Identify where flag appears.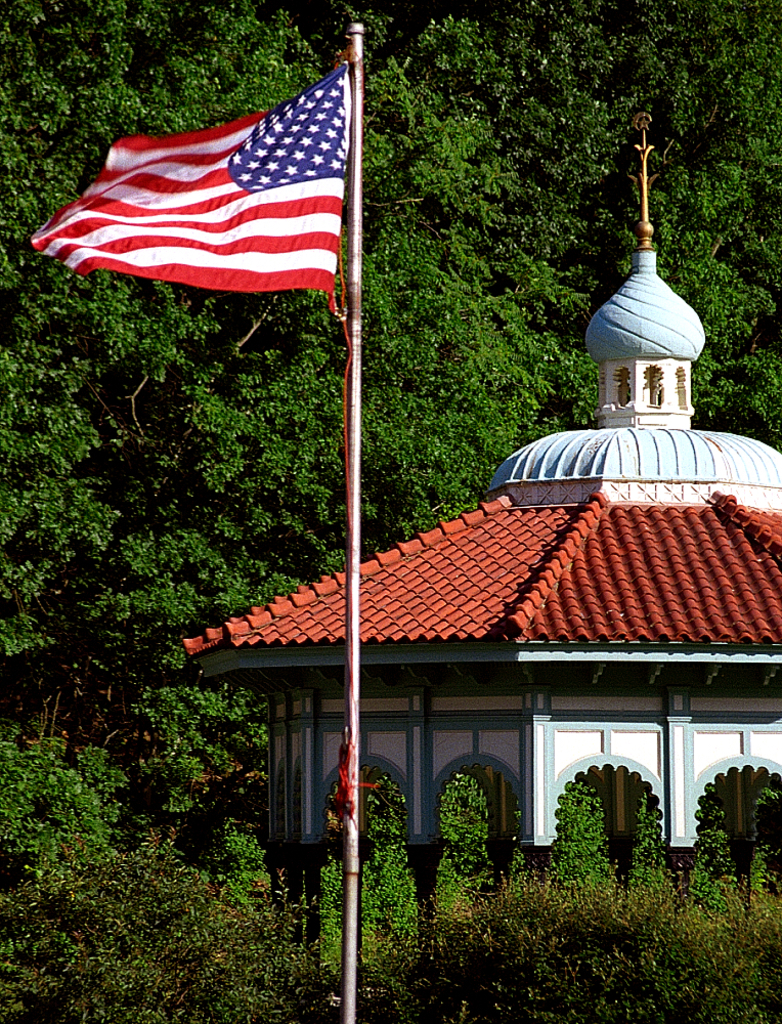
Appears at box(31, 66, 344, 307).
